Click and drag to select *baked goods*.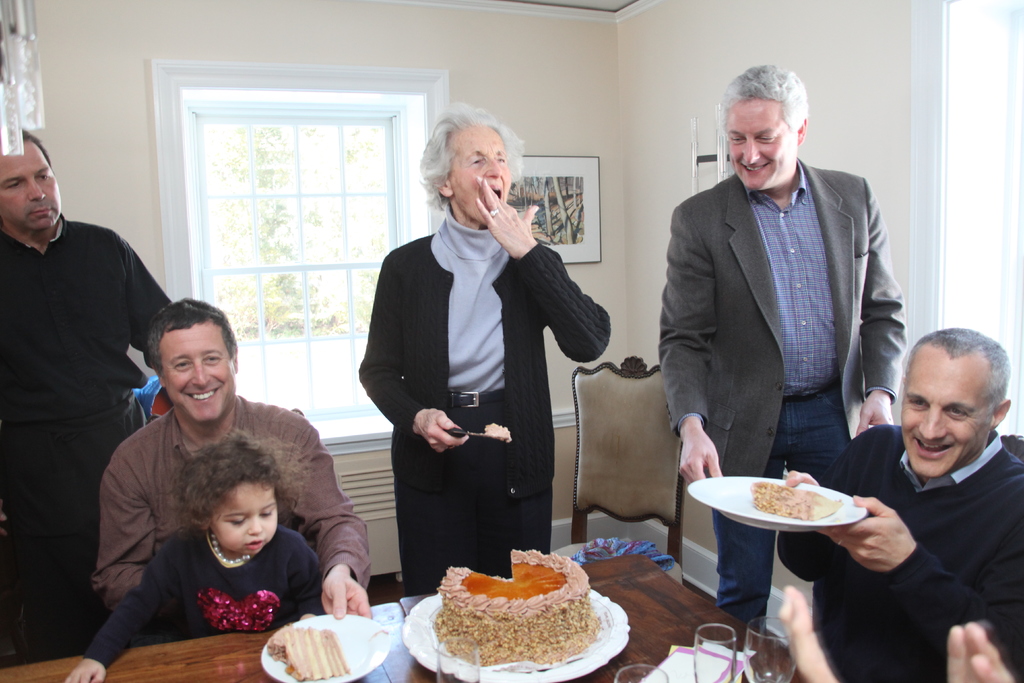
Selection: rect(753, 475, 834, 527).
